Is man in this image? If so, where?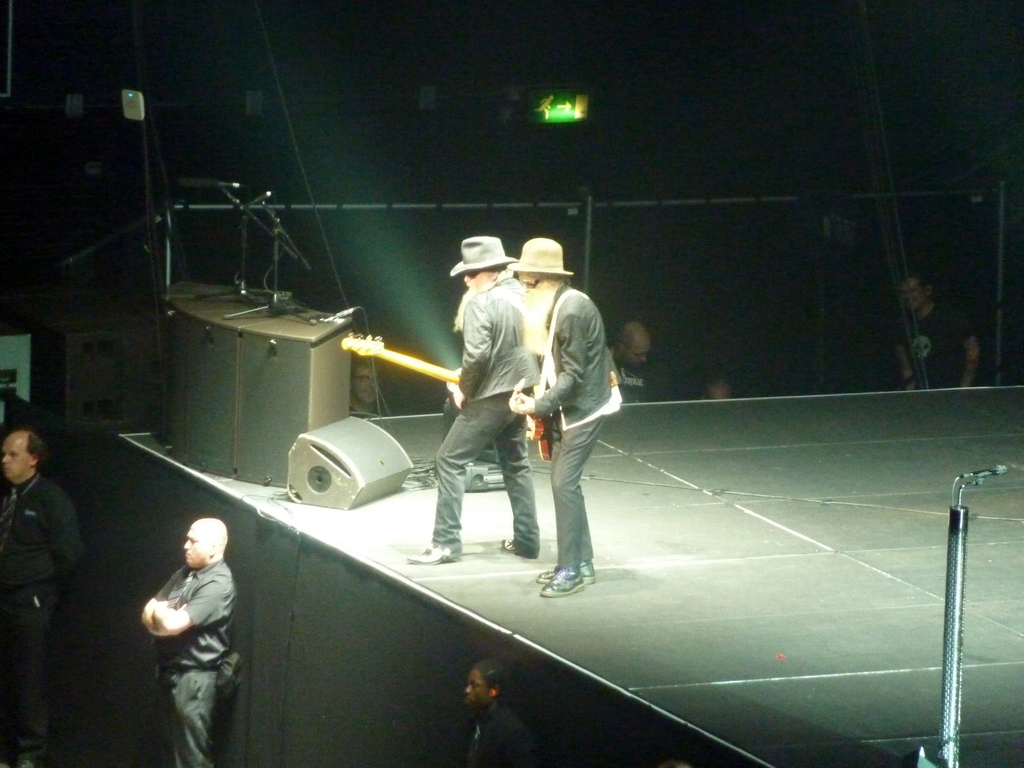
Yes, at l=120, t=493, r=232, b=749.
